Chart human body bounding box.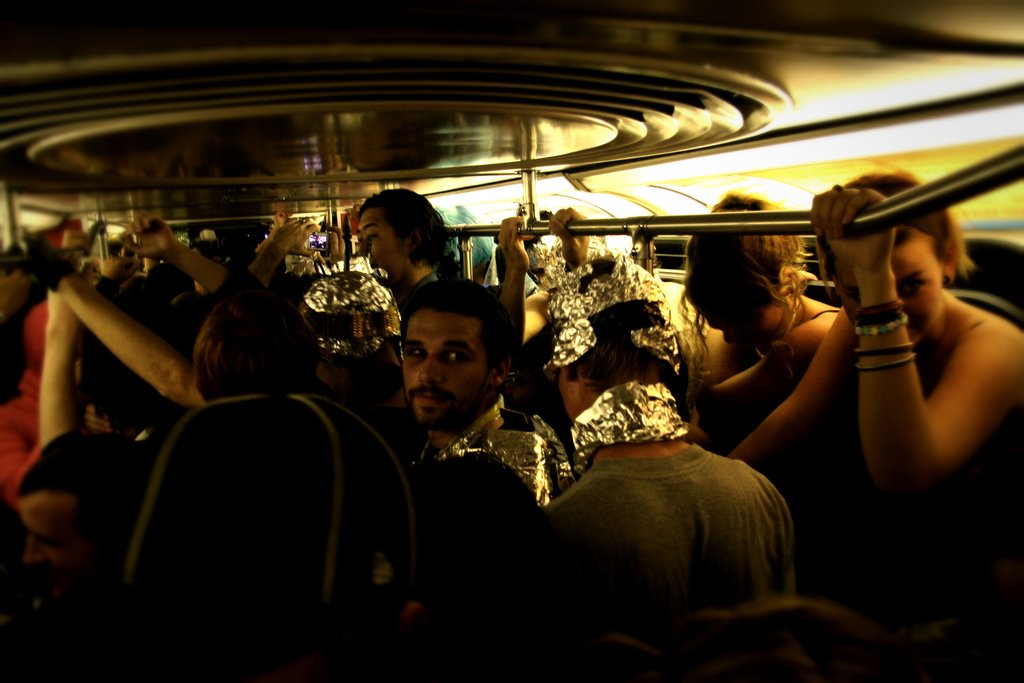
Charted: <region>777, 158, 1023, 549</region>.
